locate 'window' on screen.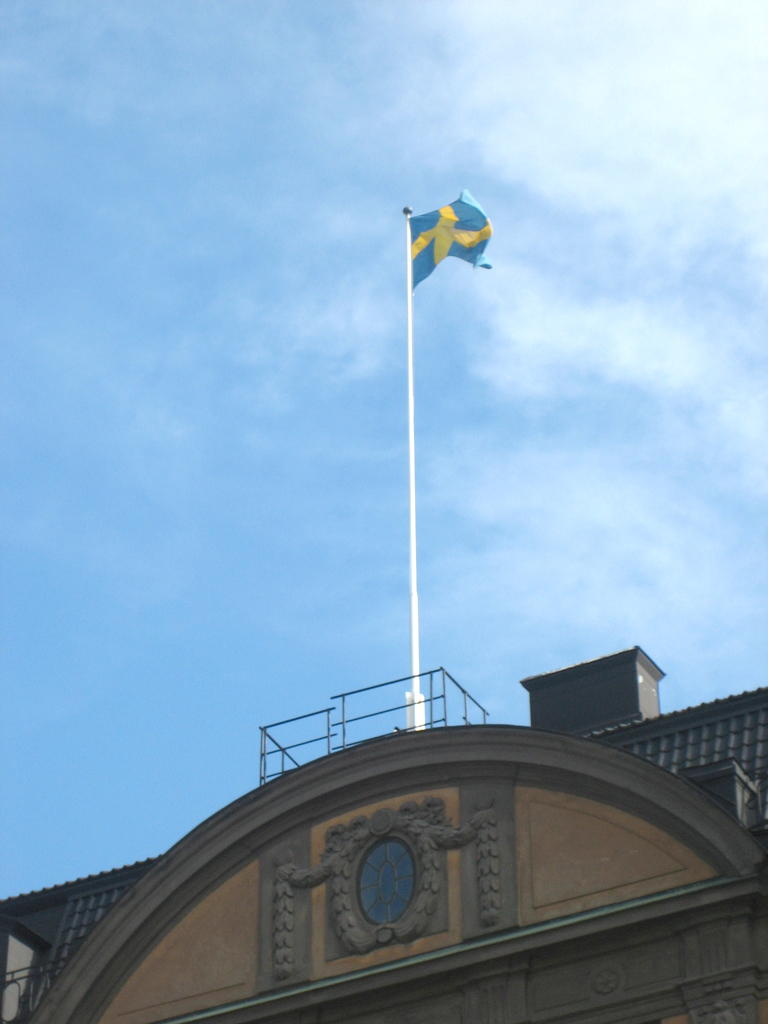
On screen at {"left": 352, "top": 835, "right": 413, "bottom": 926}.
